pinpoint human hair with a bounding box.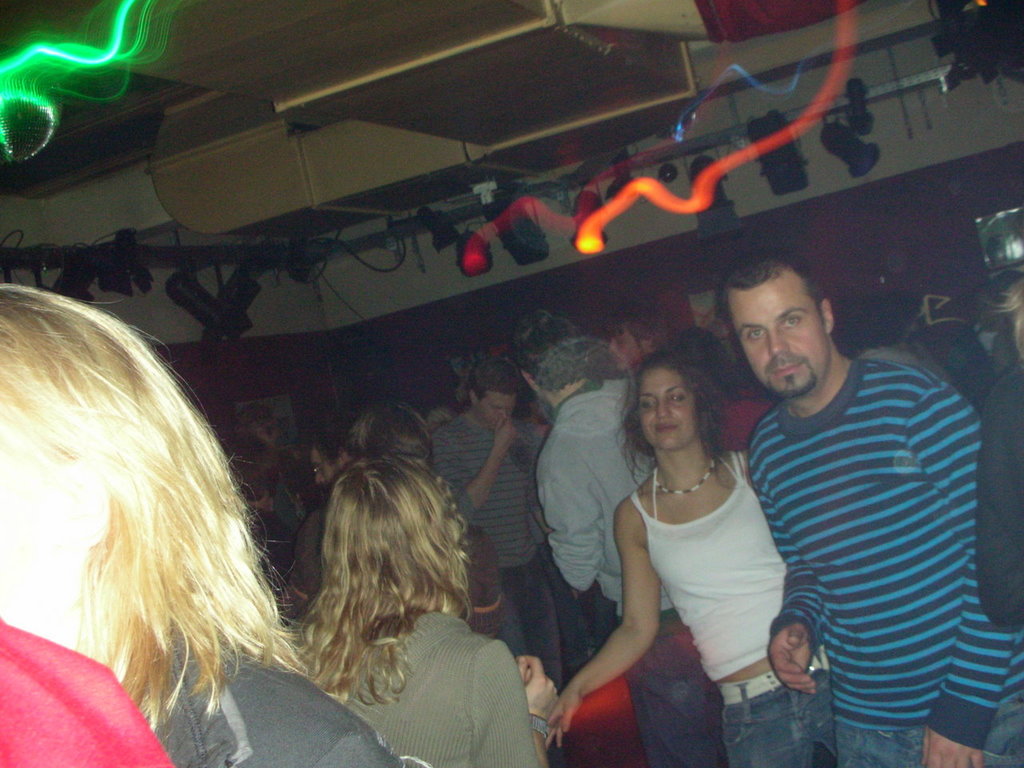
box(464, 356, 522, 394).
